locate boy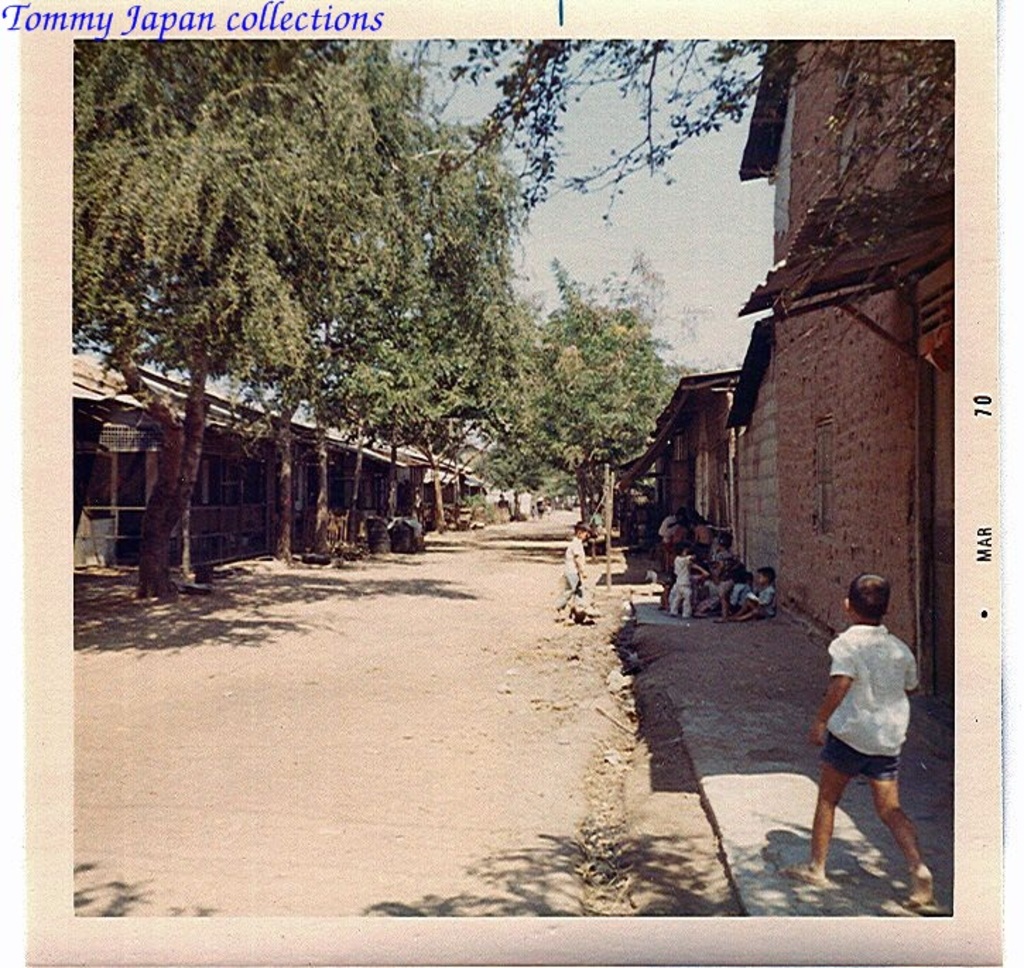
bbox=(667, 543, 698, 618)
